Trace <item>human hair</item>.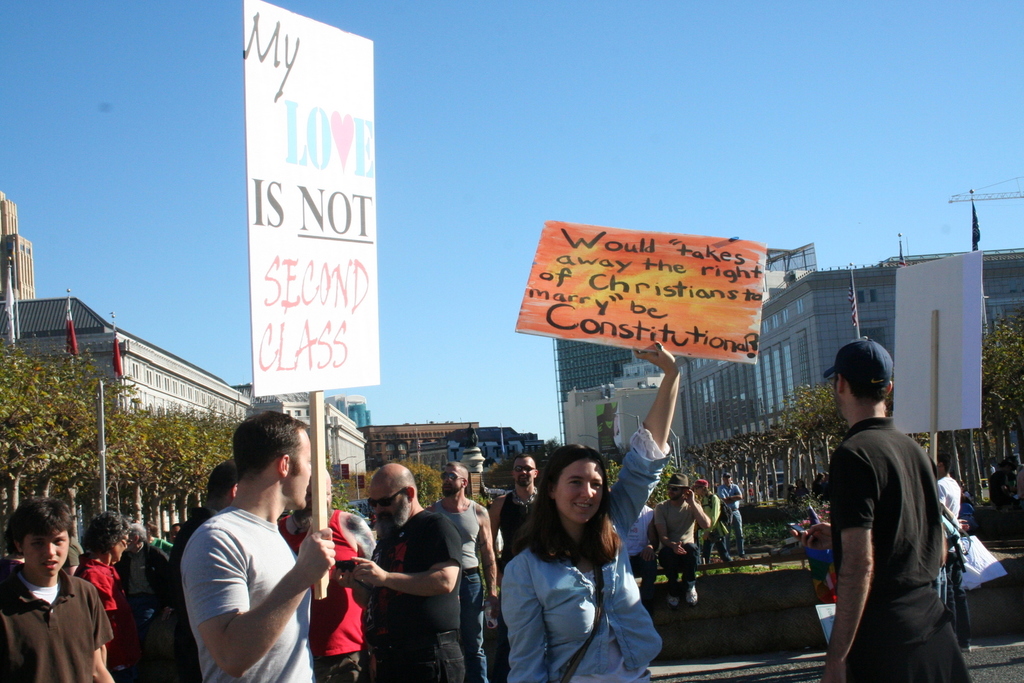
Traced to bbox=(694, 486, 710, 499).
